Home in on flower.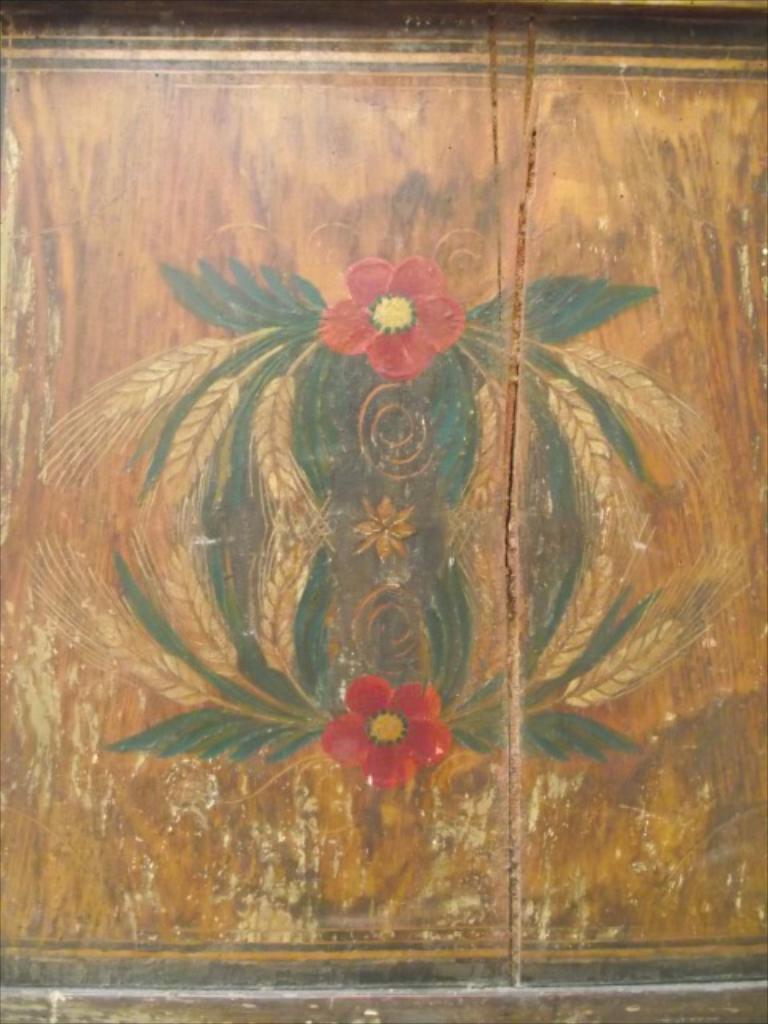
Homed in at box=[318, 251, 467, 373].
